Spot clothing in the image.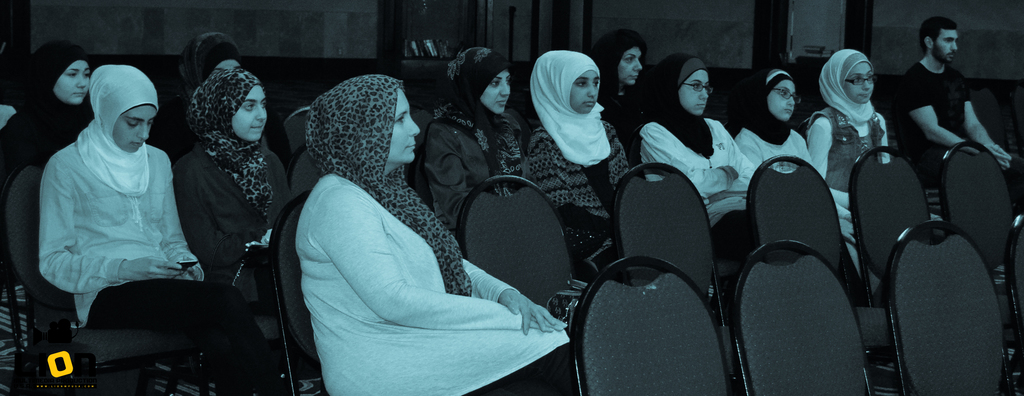
clothing found at box(527, 47, 602, 163).
